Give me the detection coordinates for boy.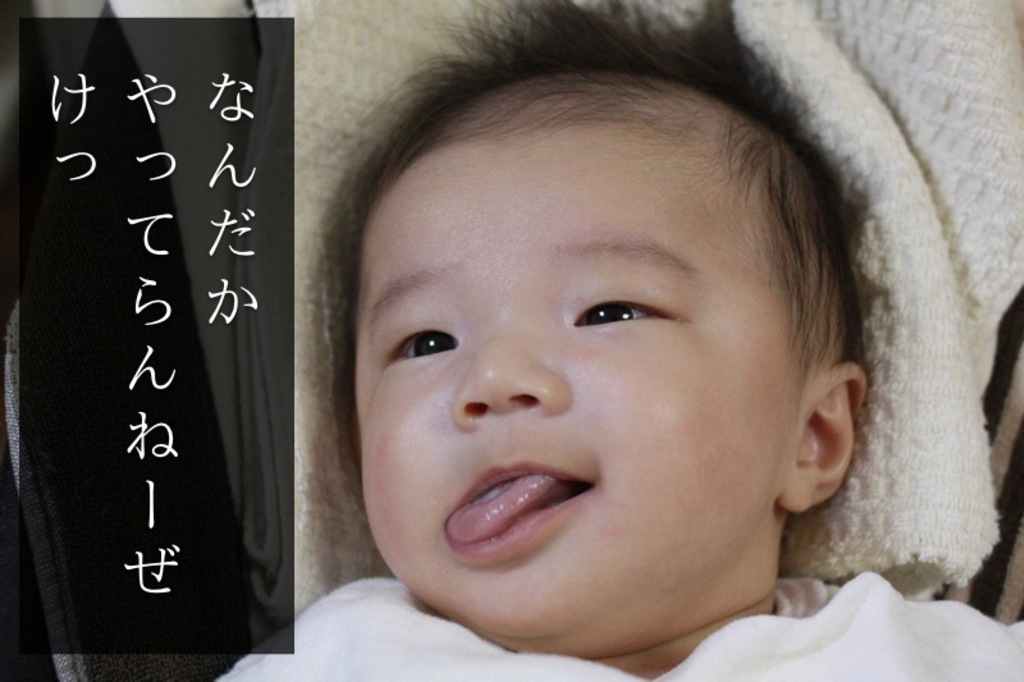
[191,1,1023,681].
